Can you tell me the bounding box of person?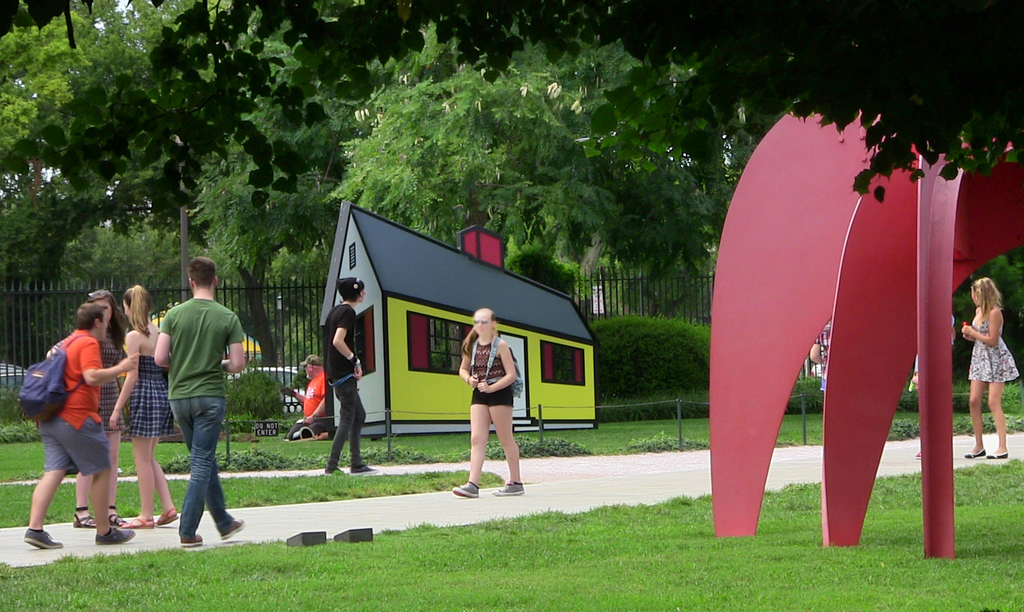
Rect(962, 270, 1023, 463).
